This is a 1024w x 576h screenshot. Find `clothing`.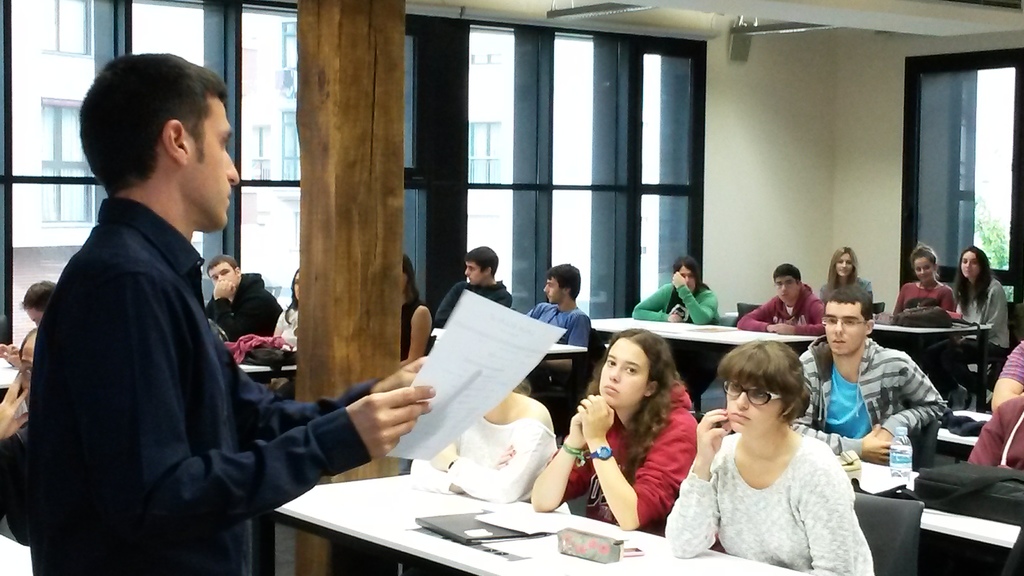
Bounding box: 543, 377, 700, 536.
